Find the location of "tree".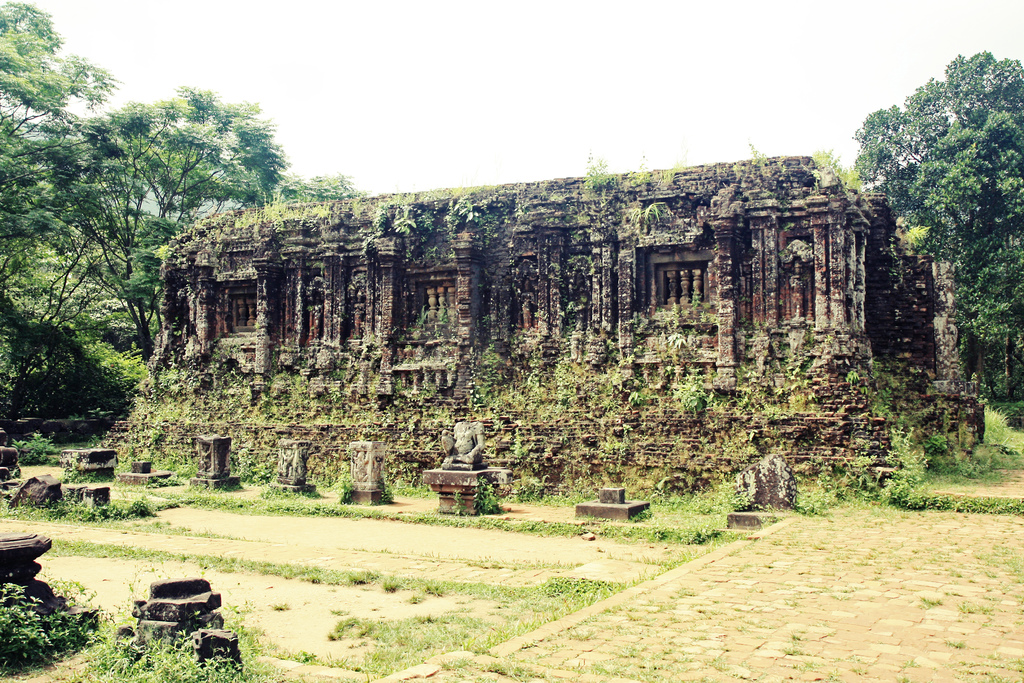
Location: (left=853, top=39, right=1013, bottom=431).
